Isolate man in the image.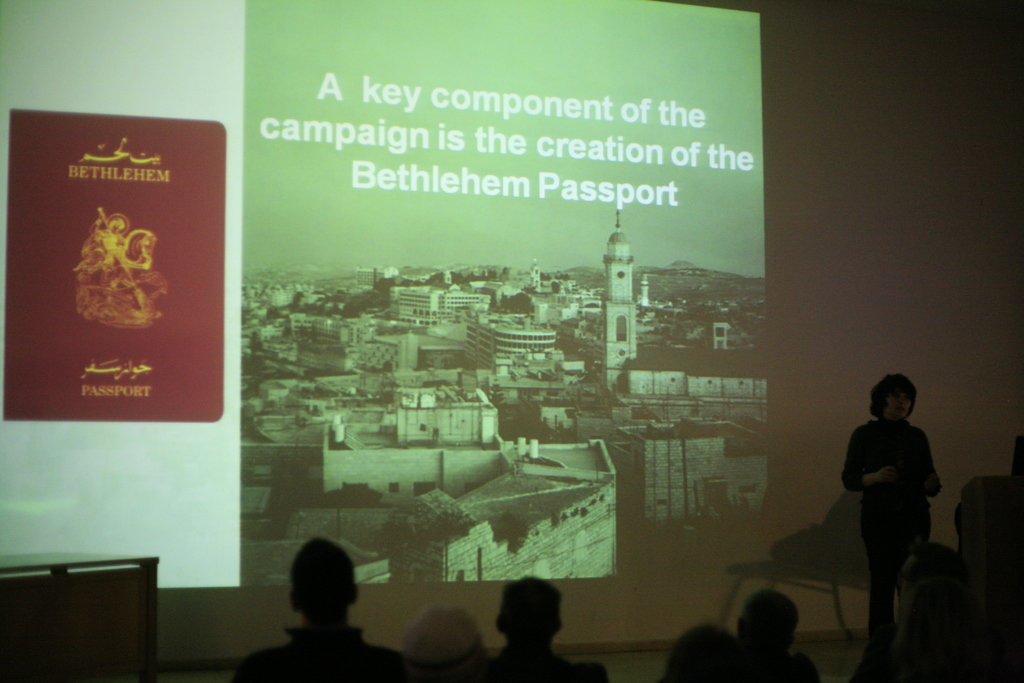
Isolated region: x1=735, y1=593, x2=810, y2=682.
